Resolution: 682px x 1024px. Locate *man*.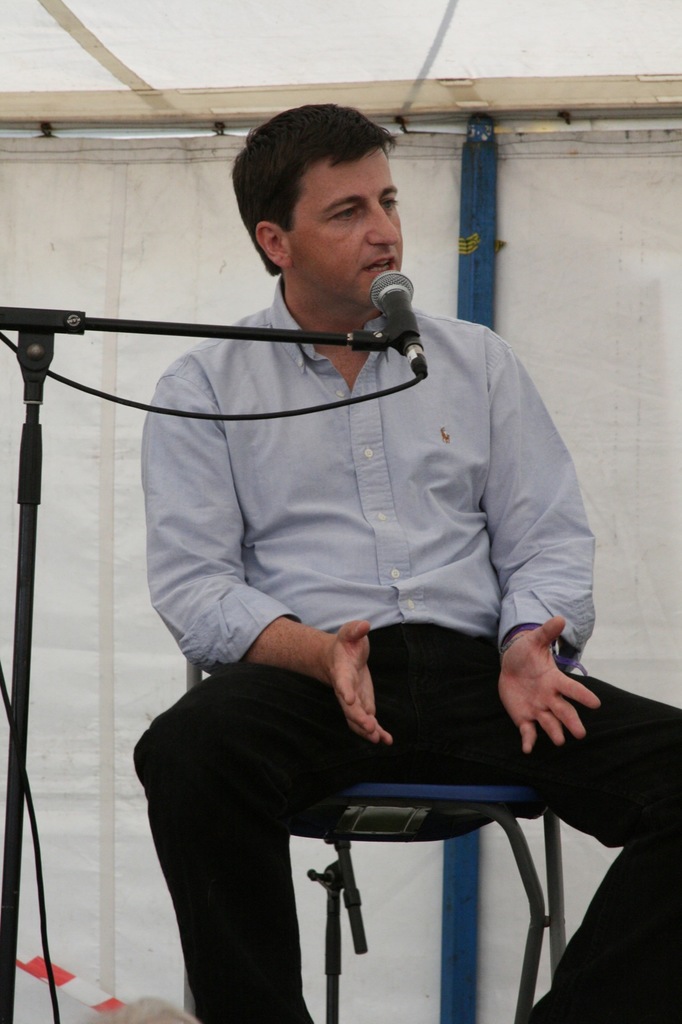
[x1=132, y1=99, x2=681, y2=1023].
